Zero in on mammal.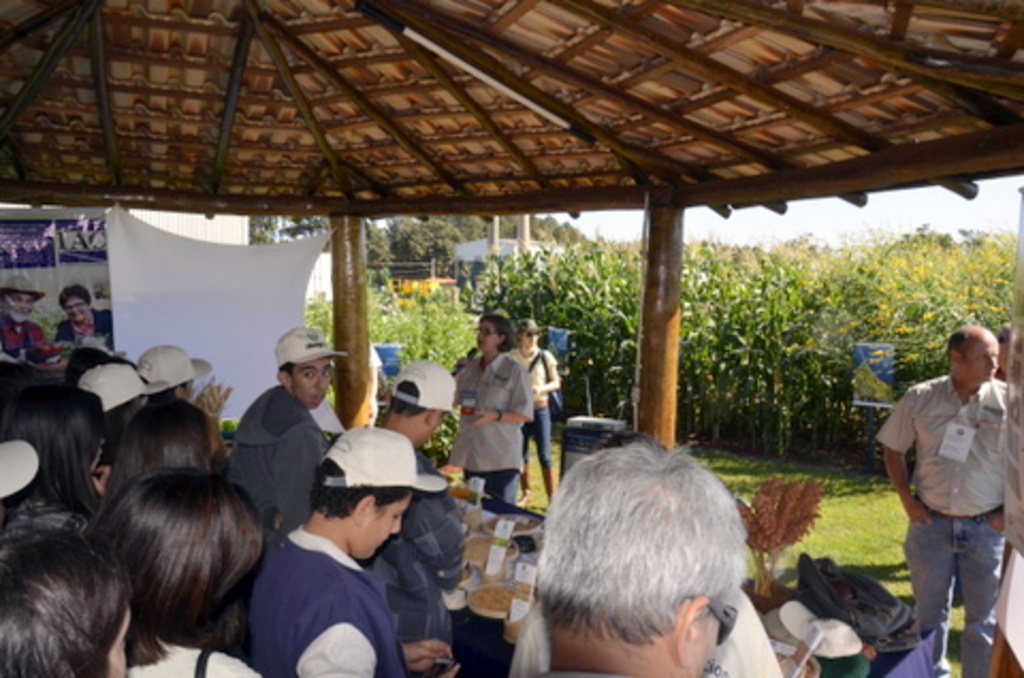
Zeroed in: box(0, 520, 137, 676).
